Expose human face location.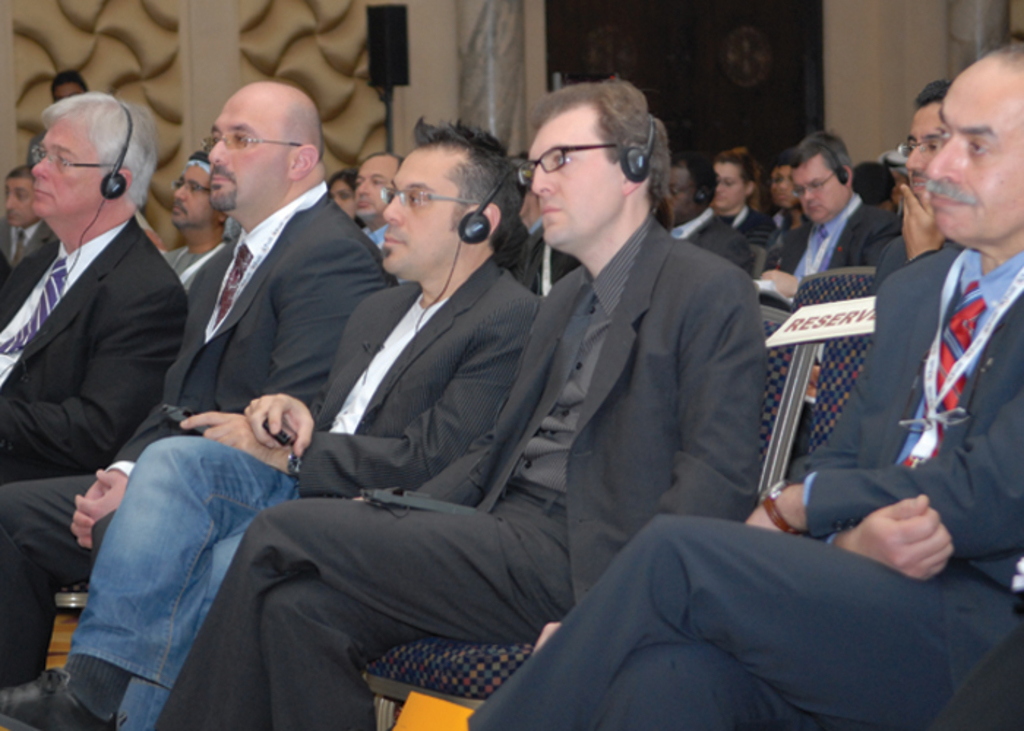
Exposed at {"left": 206, "top": 95, "right": 304, "bottom": 208}.
